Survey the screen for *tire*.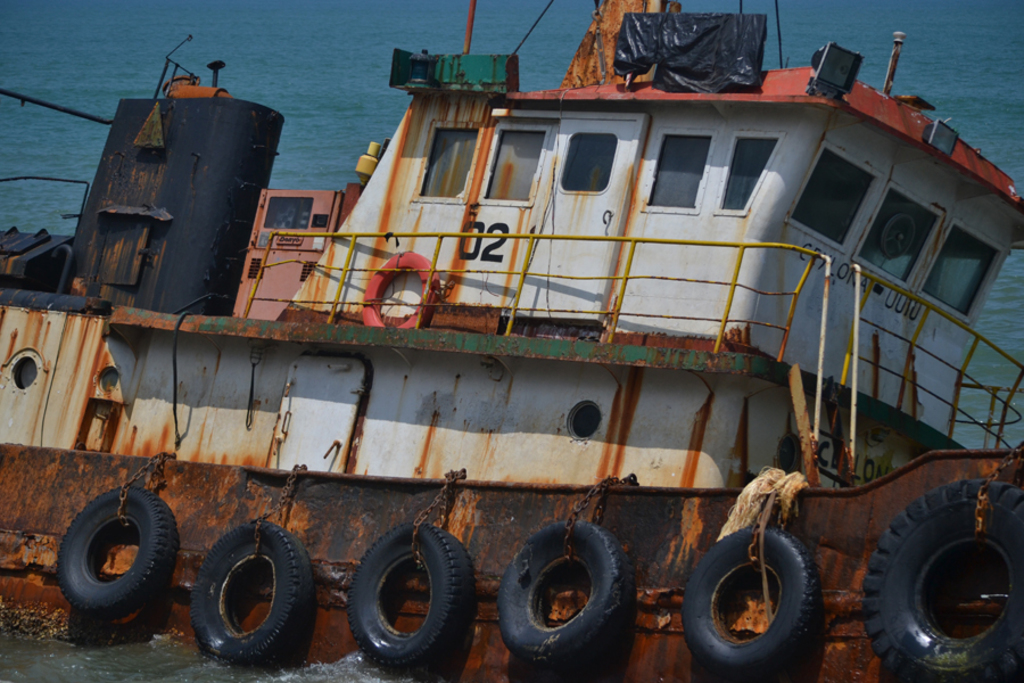
Survey found: (left=860, top=478, right=1023, bottom=678).
